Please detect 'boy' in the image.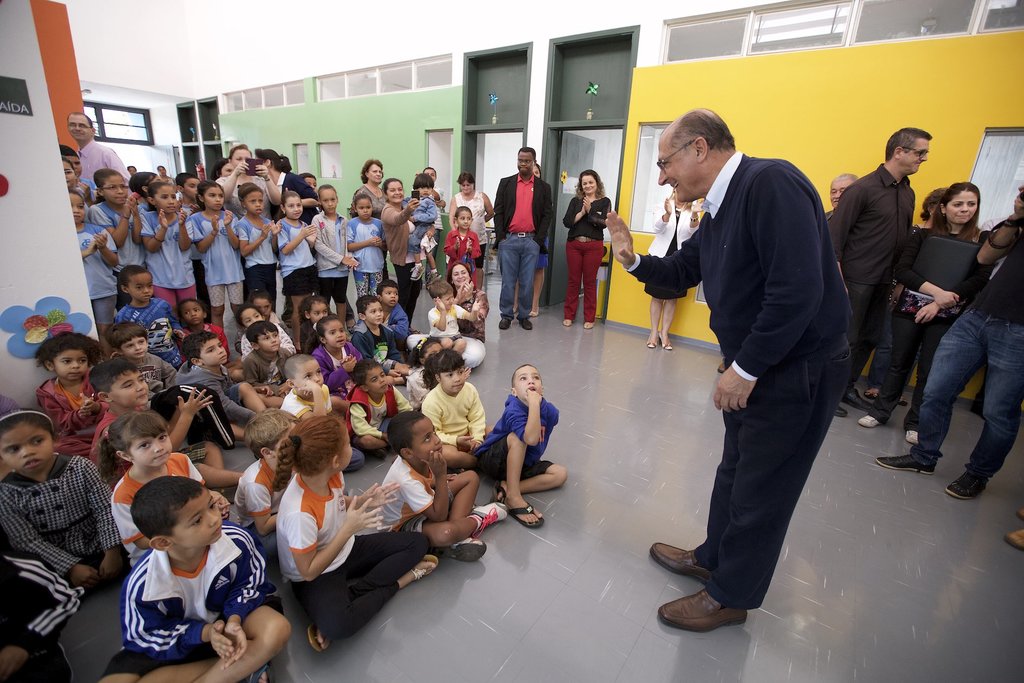
<region>474, 365, 577, 525</region>.
